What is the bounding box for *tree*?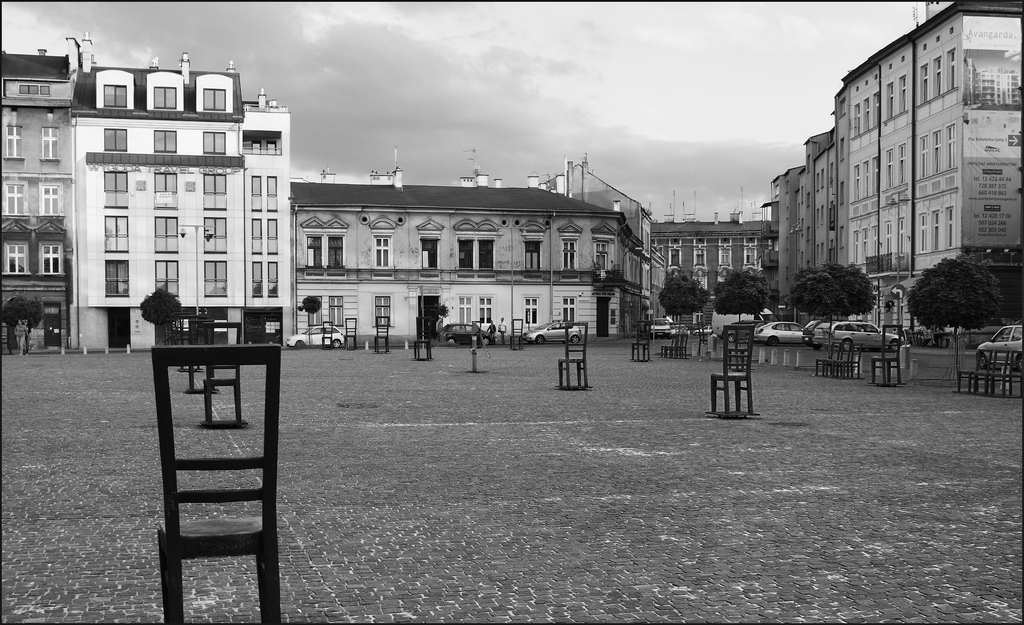
BBox(788, 262, 831, 324).
